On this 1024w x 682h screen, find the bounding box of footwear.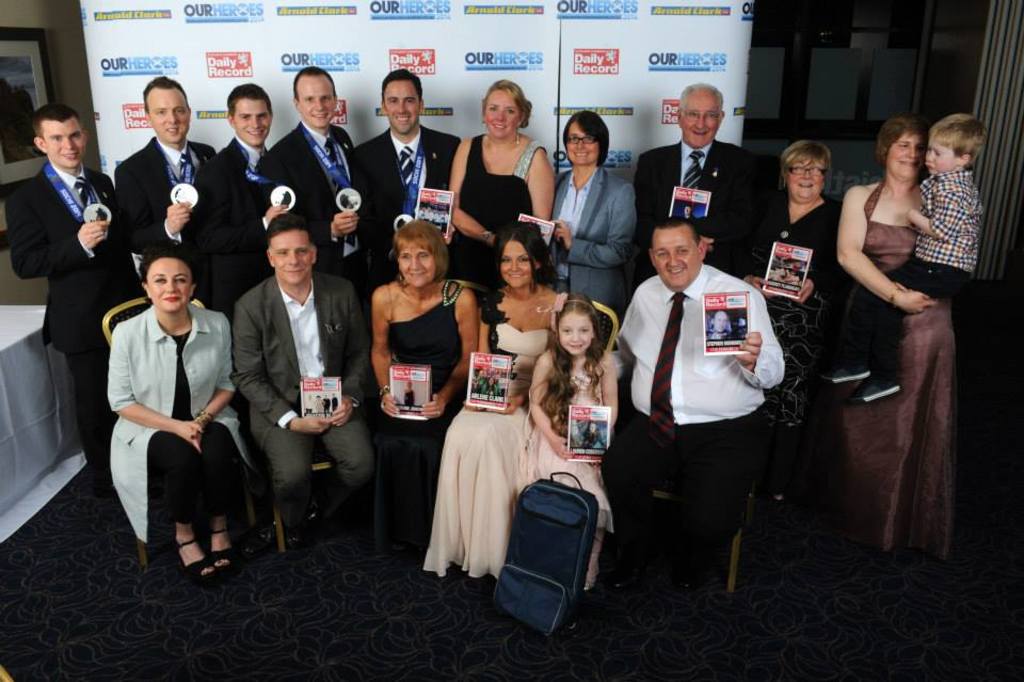
Bounding box: box=[205, 525, 244, 574].
